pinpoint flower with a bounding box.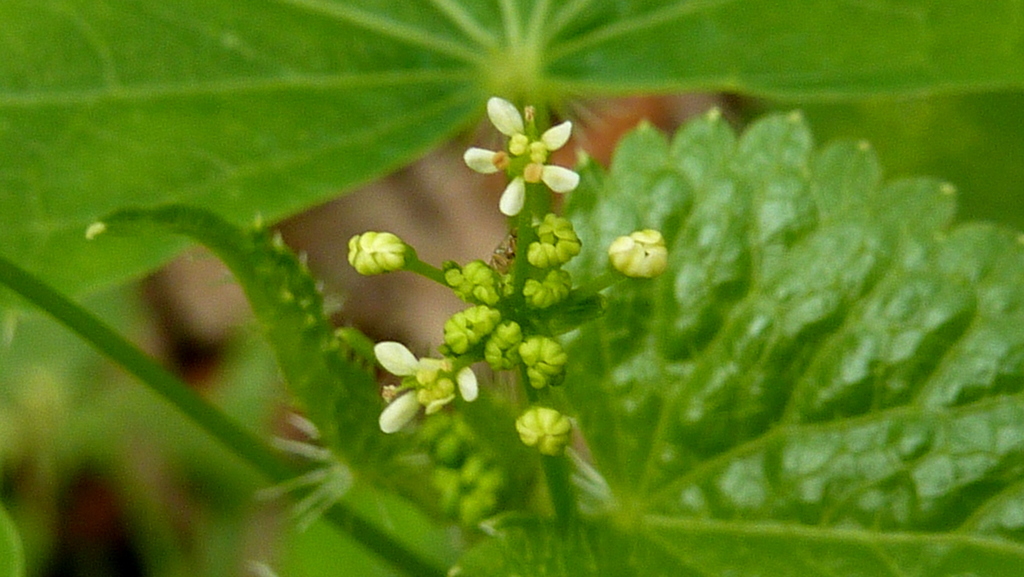
380/341/479/435.
